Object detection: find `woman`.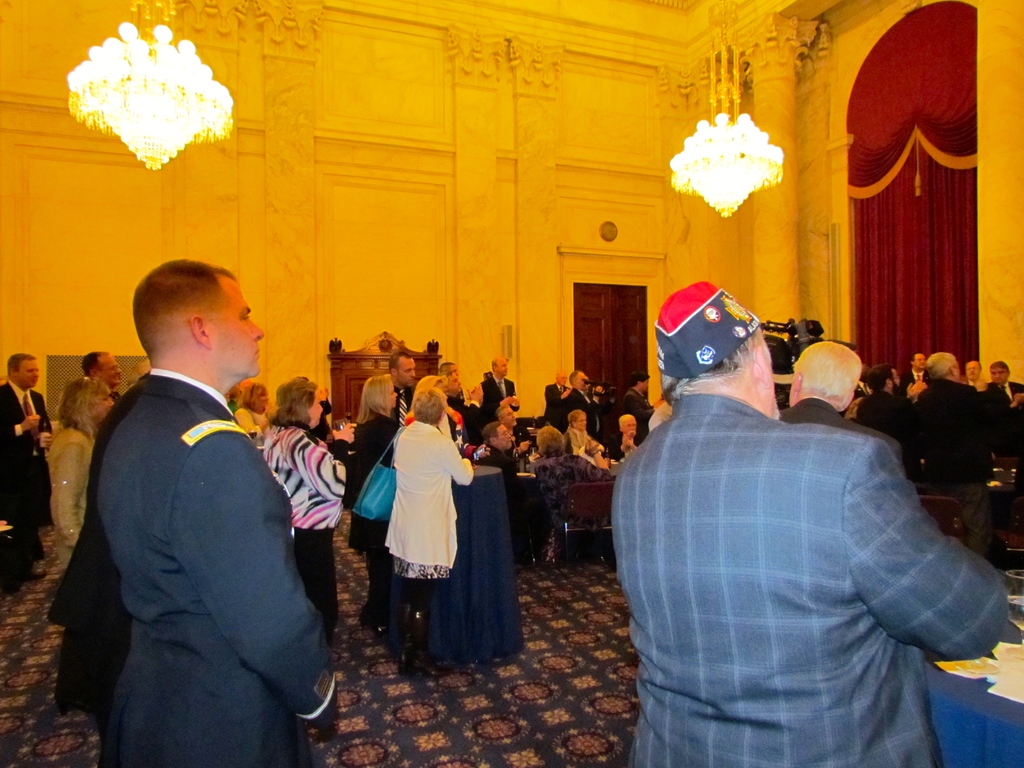
(x1=41, y1=376, x2=120, y2=560).
